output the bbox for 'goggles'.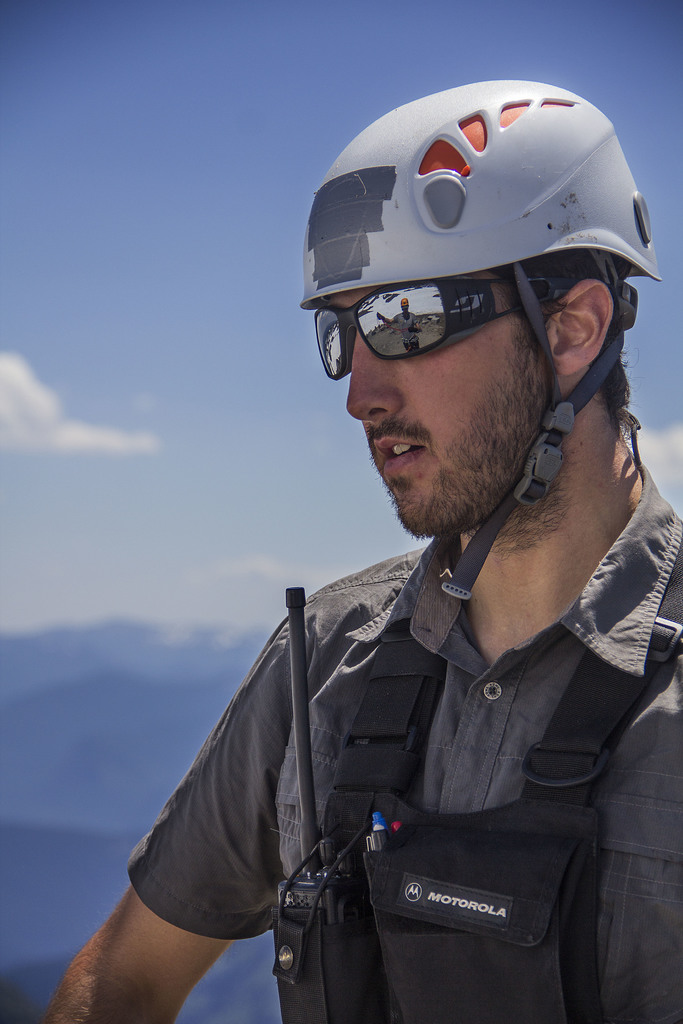
bbox=(313, 278, 587, 381).
